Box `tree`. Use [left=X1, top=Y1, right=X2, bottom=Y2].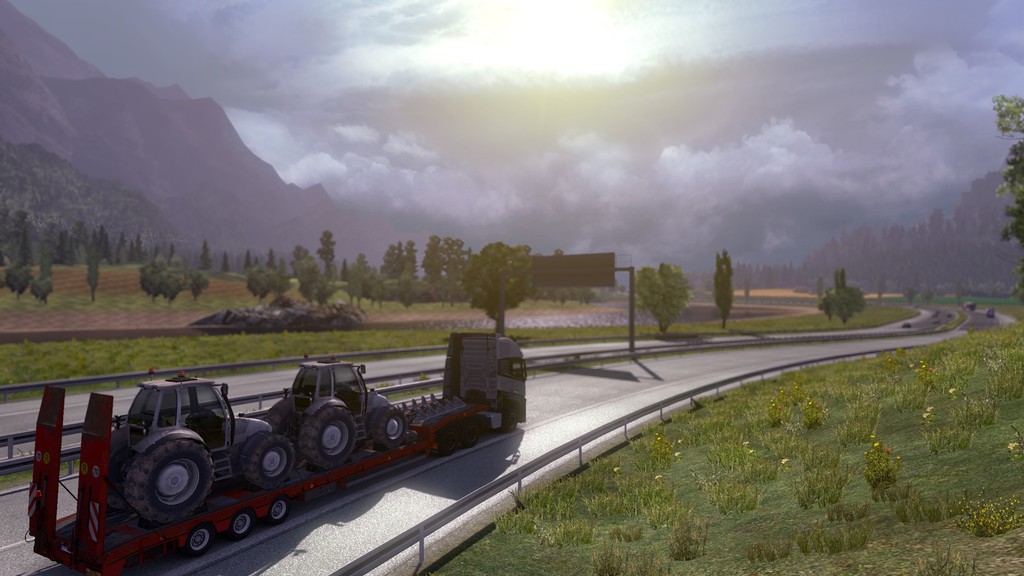
[left=317, top=230, right=339, bottom=285].
